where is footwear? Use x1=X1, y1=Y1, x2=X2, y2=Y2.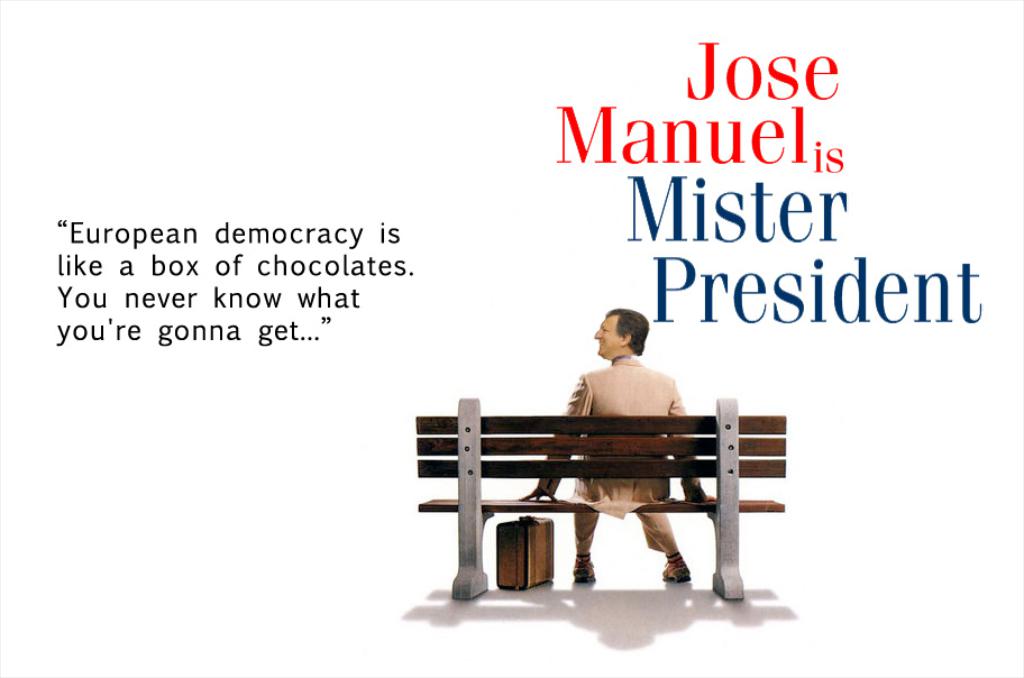
x1=664, y1=547, x2=686, y2=583.
